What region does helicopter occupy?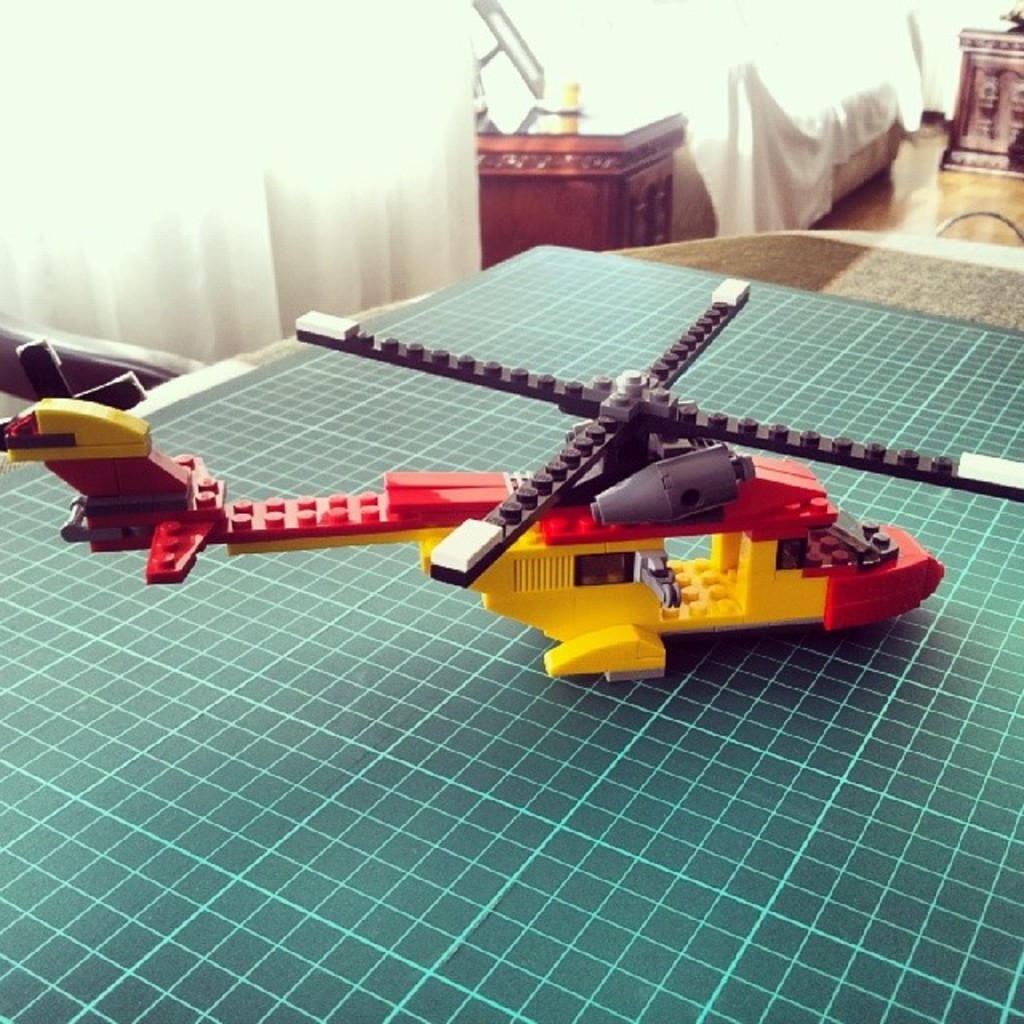
[24,210,955,682].
